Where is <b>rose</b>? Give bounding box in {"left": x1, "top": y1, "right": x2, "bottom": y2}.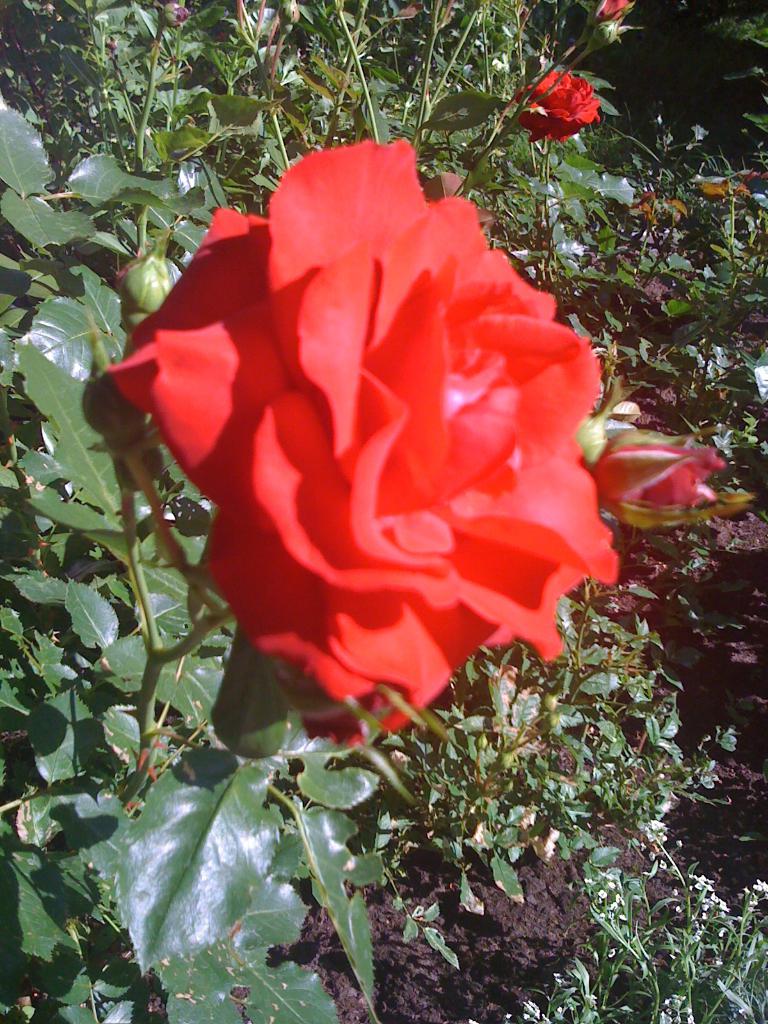
{"left": 509, "top": 66, "right": 604, "bottom": 140}.
